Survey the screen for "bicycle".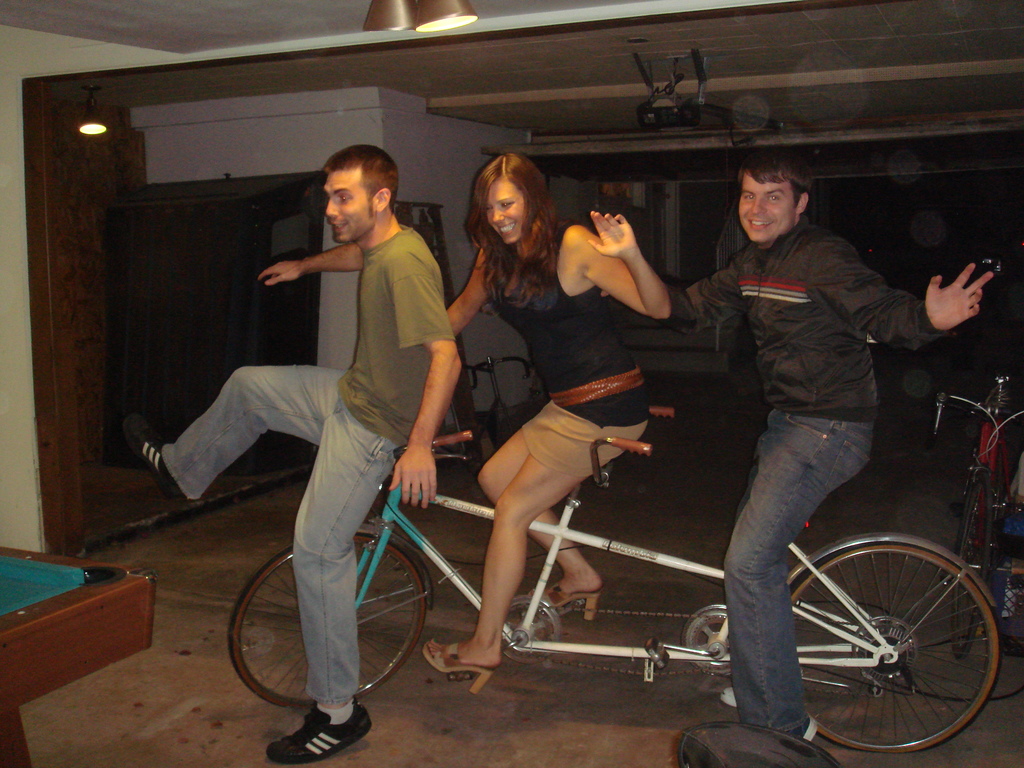
Survey found: [459, 356, 526, 441].
